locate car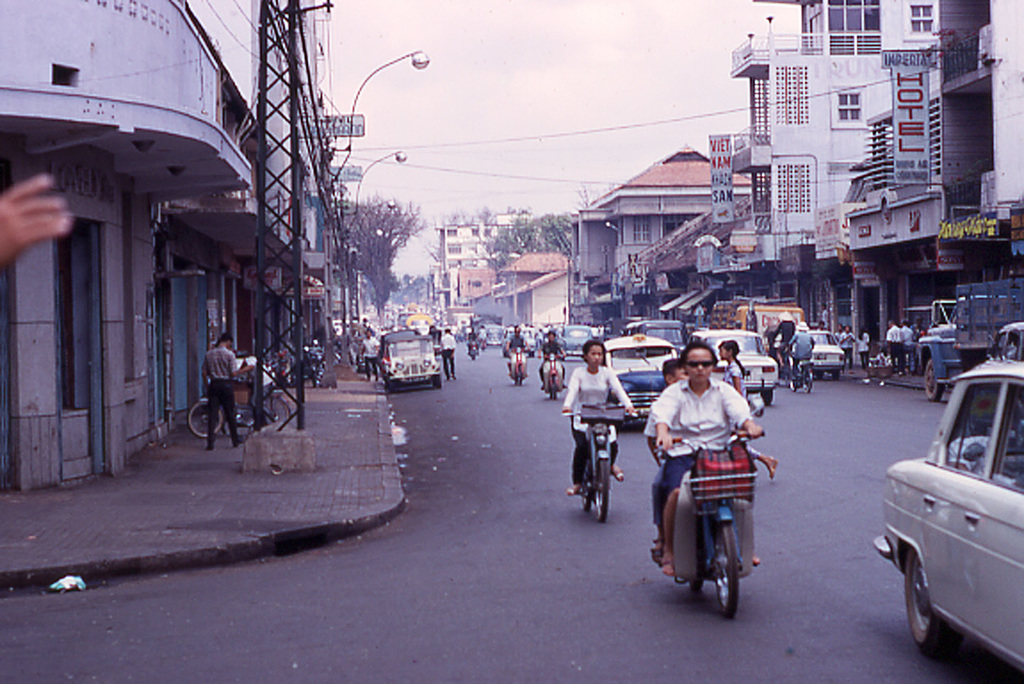
[379, 329, 445, 385]
